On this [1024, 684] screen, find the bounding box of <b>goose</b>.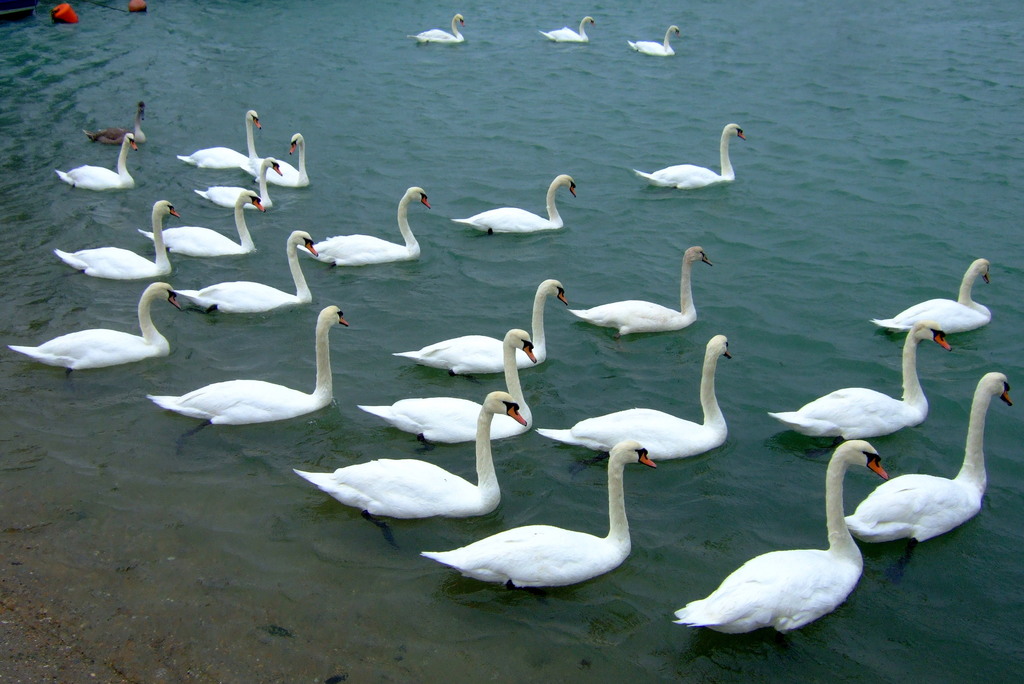
Bounding box: rect(636, 121, 744, 193).
